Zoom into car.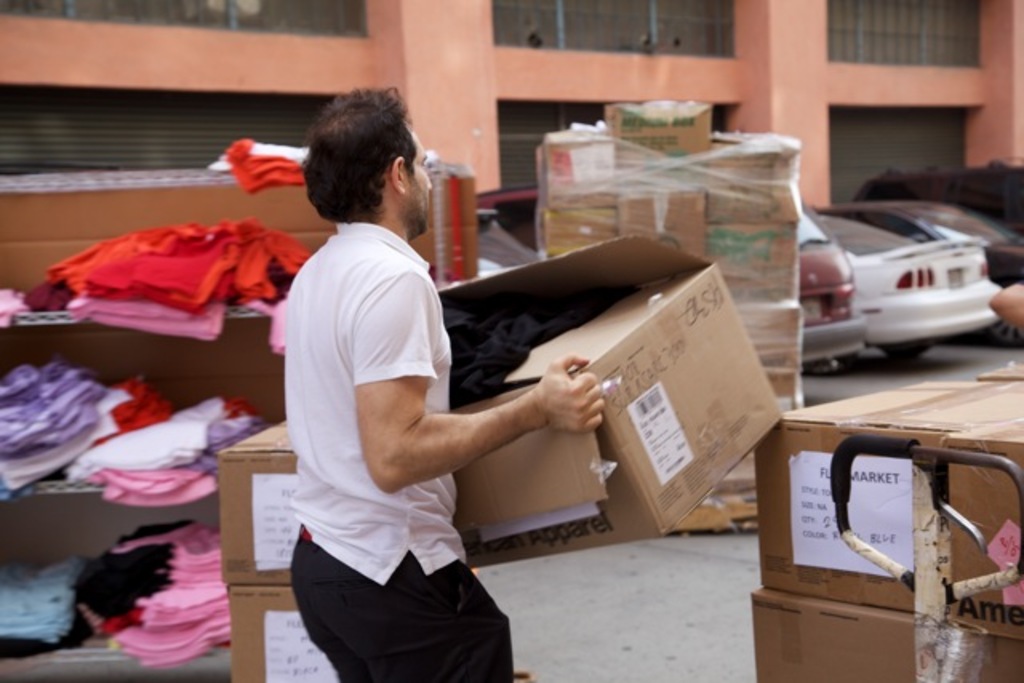
Zoom target: 800,214,1000,376.
